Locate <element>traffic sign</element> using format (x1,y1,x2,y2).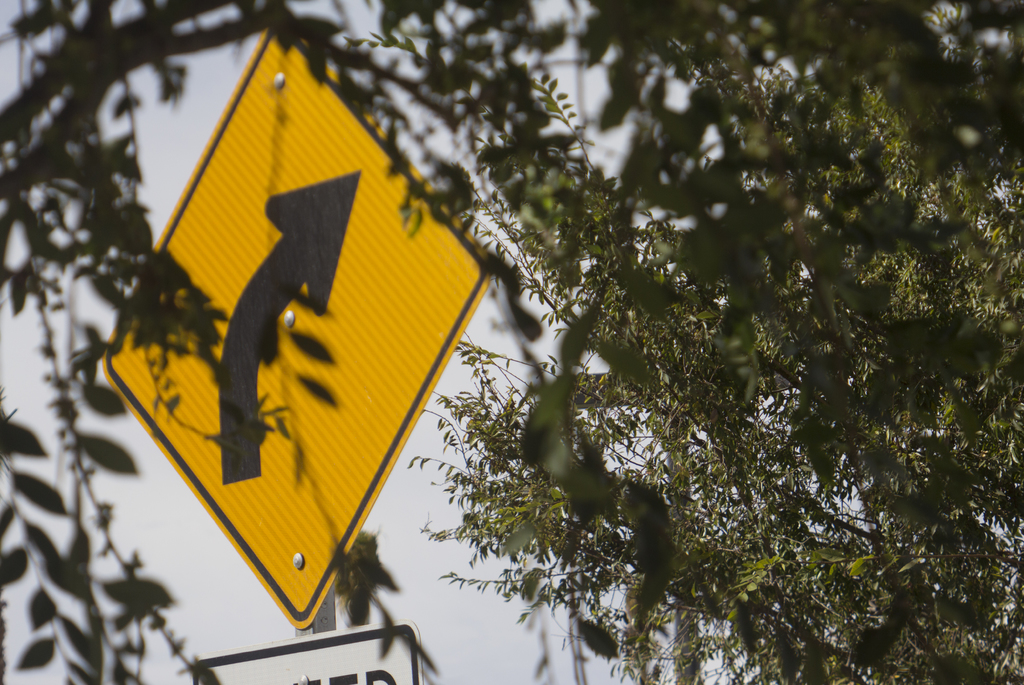
(104,12,487,626).
